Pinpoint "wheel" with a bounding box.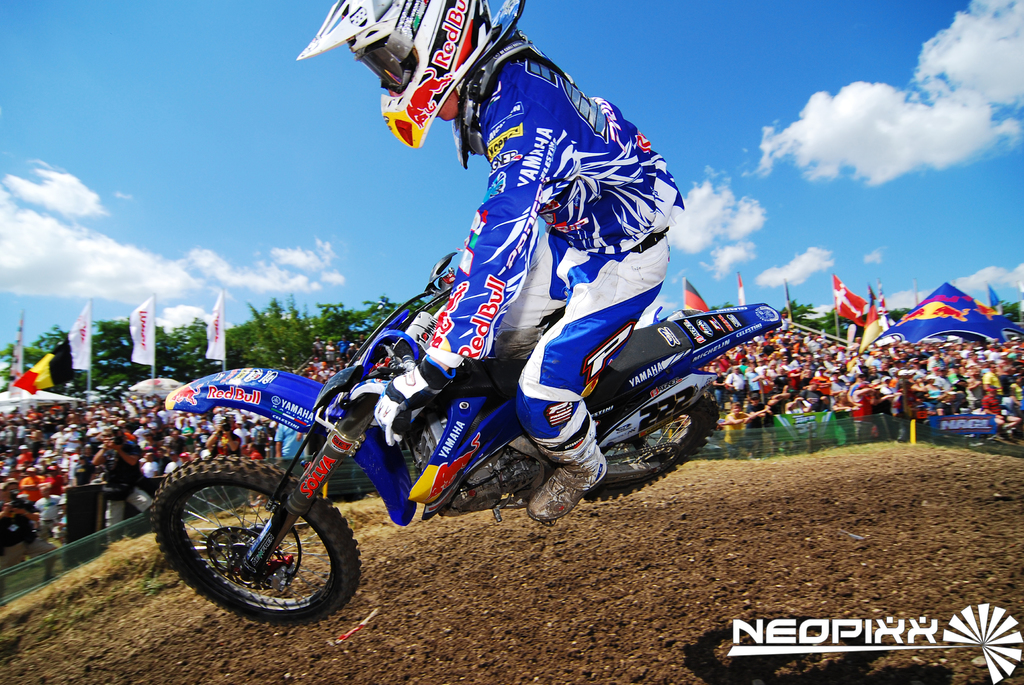
box(157, 472, 351, 620).
